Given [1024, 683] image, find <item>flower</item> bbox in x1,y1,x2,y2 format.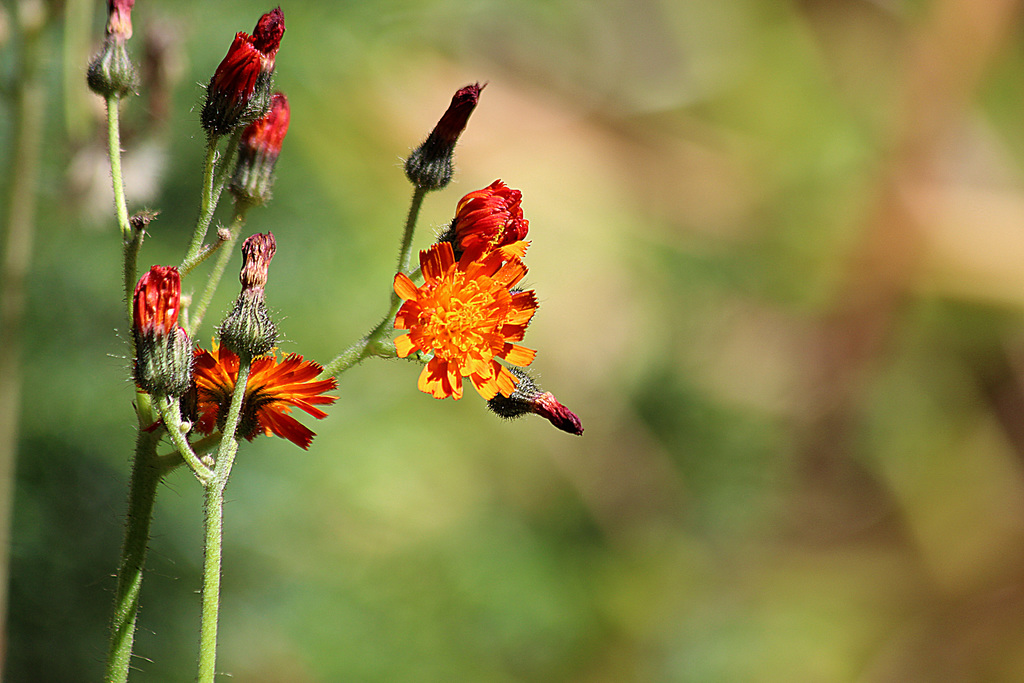
84,0,138,99.
